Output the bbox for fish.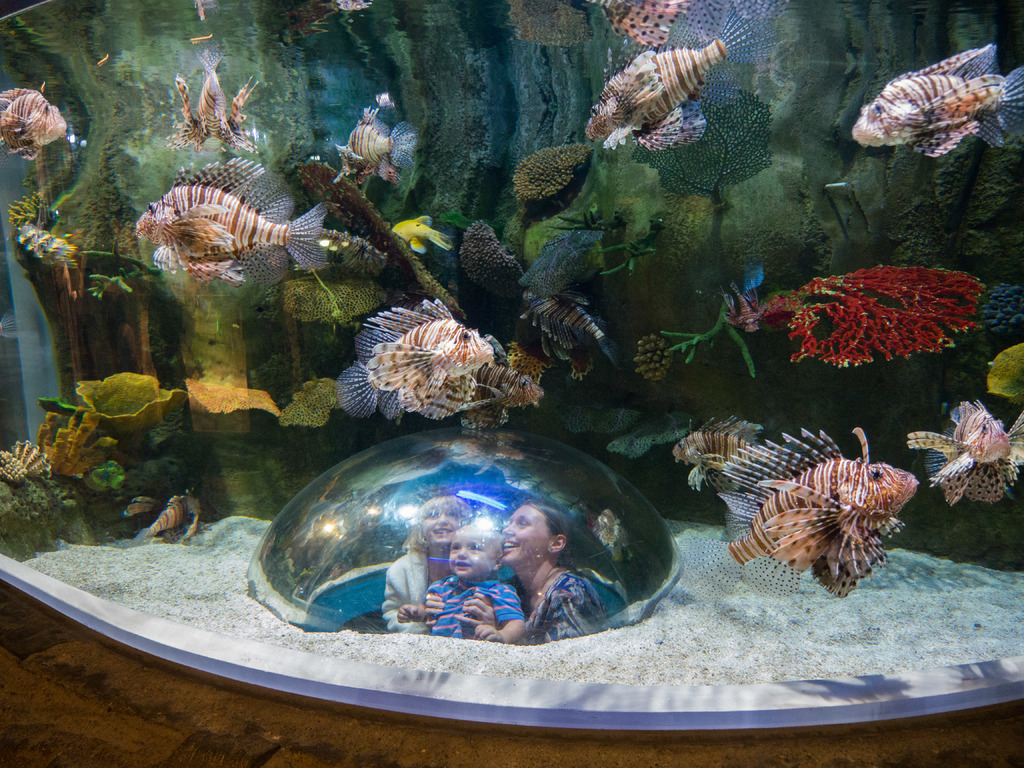
select_region(848, 42, 1023, 158).
